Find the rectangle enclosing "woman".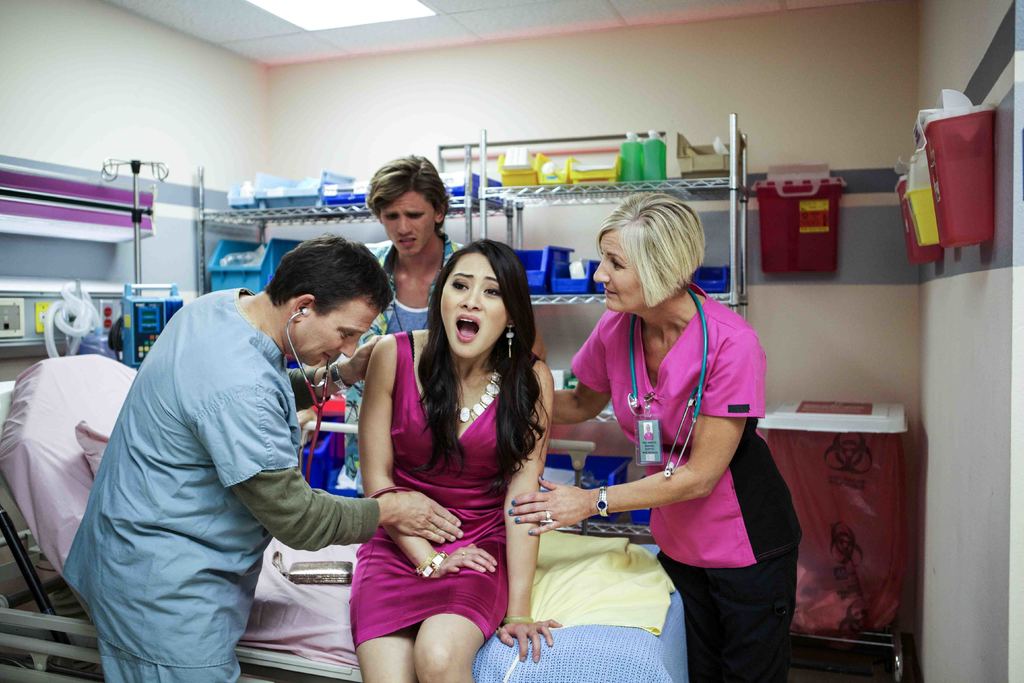
[505,191,808,682].
